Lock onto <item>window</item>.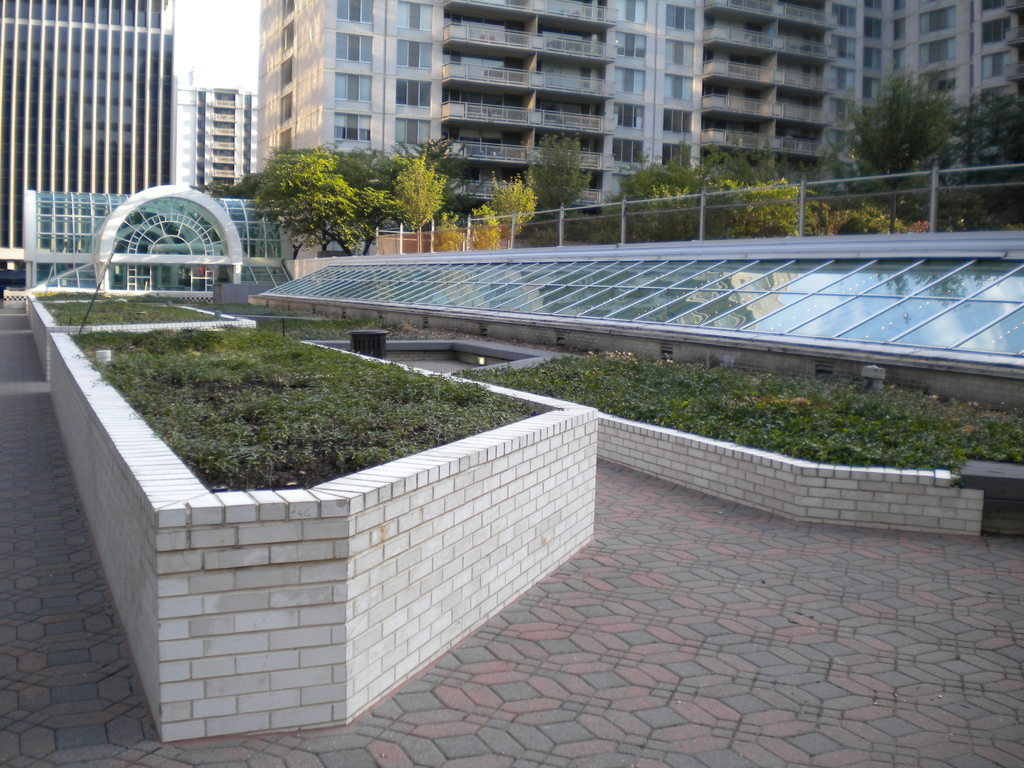
Locked: (x1=335, y1=0, x2=374, y2=24).
